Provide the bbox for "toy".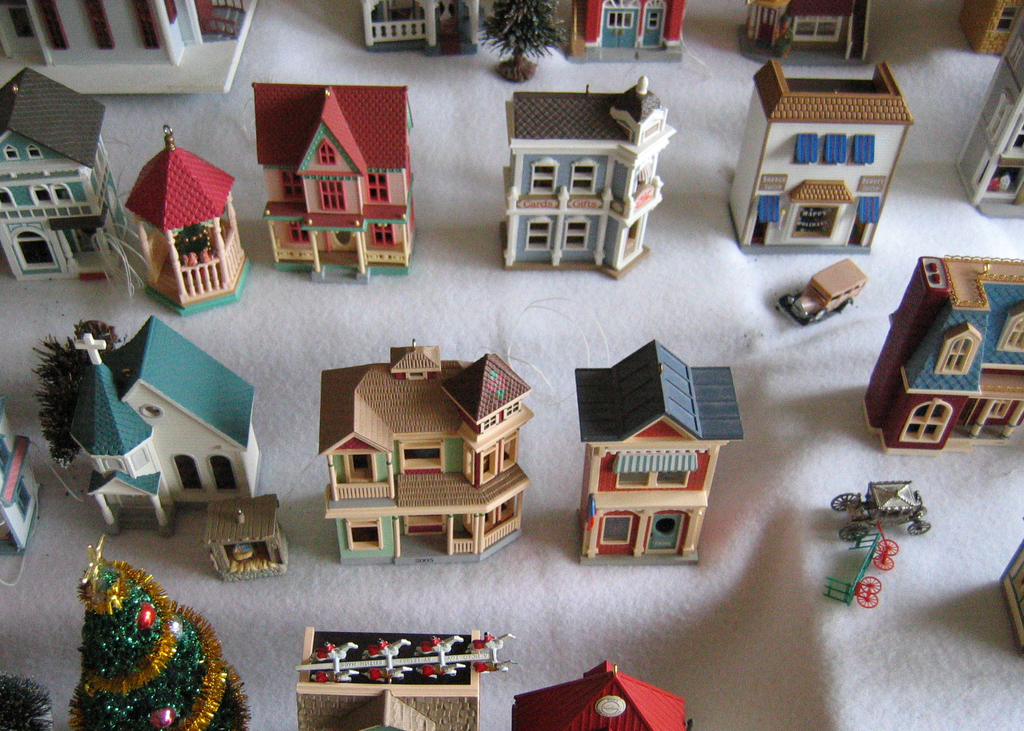
left=299, top=625, right=480, bottom=730.
